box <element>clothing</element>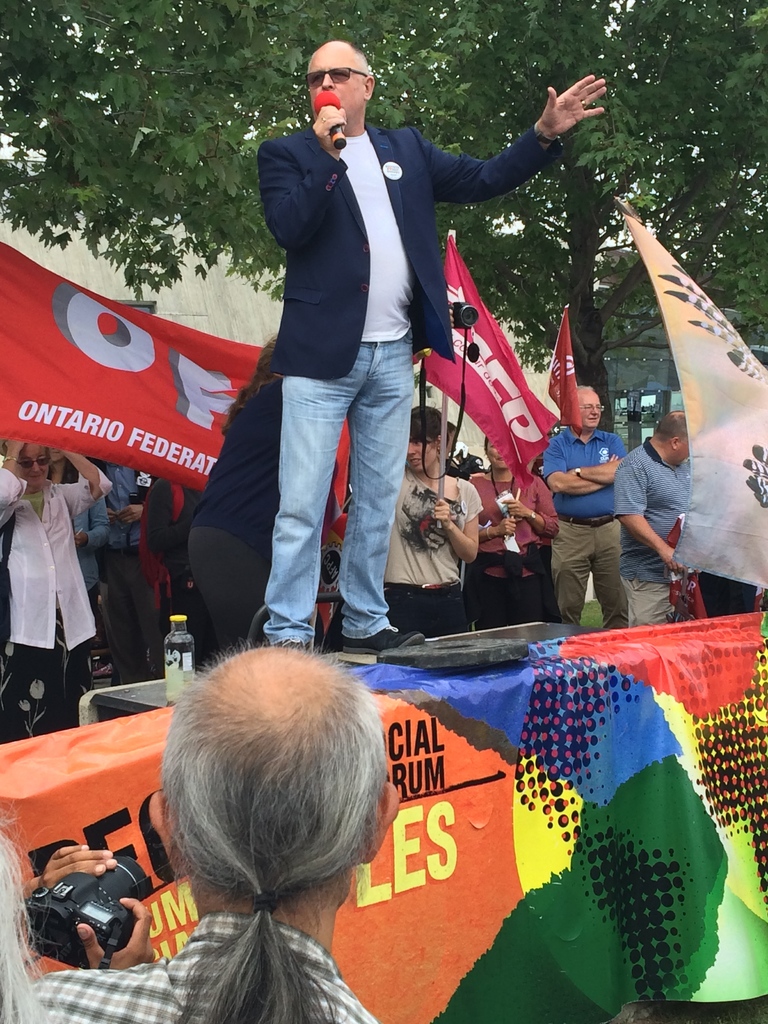
region(233, 49, 540, 614)
